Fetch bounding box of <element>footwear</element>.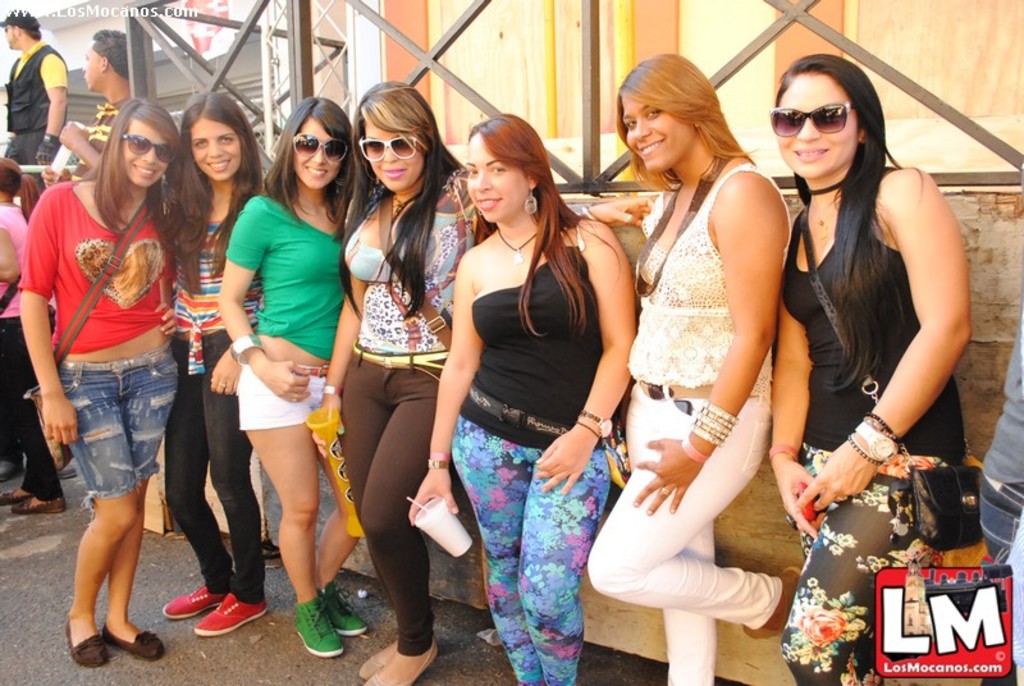
Bbox: bbox=[741, 564, 804, 640].
